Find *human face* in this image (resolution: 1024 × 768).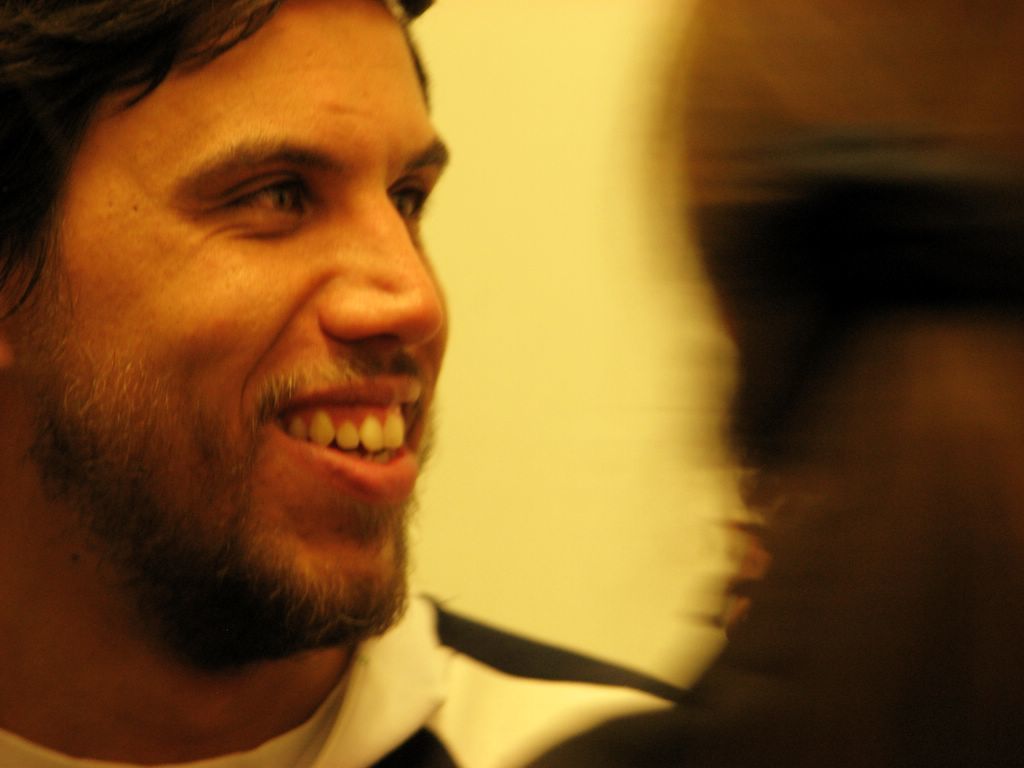
<box>16,0,450,610</box>.
